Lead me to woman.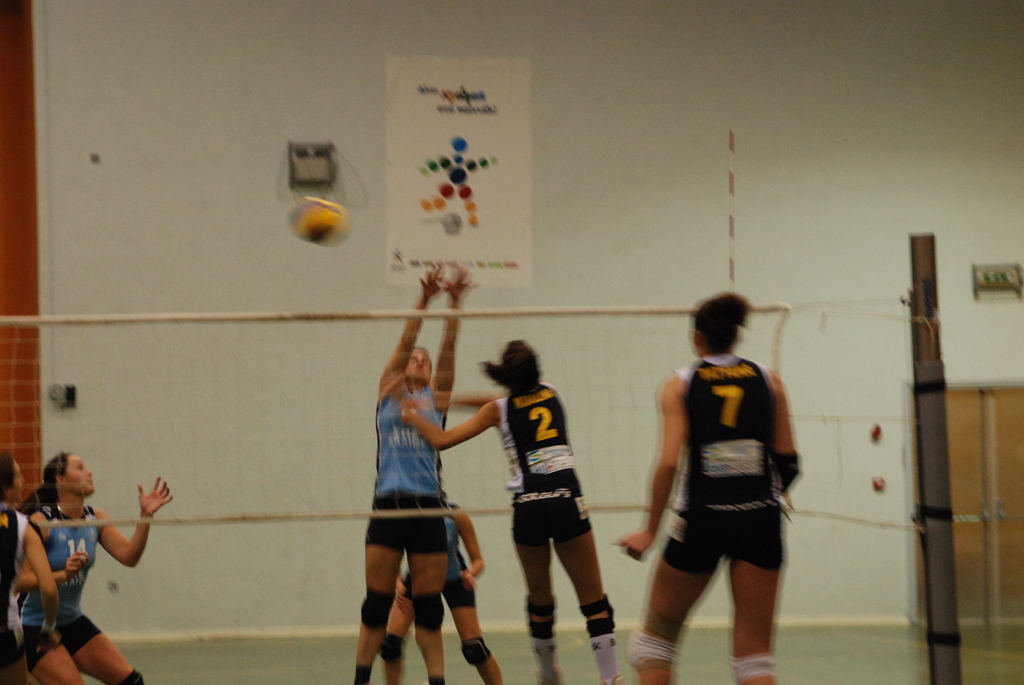
Lead to (609,287,804,684).
